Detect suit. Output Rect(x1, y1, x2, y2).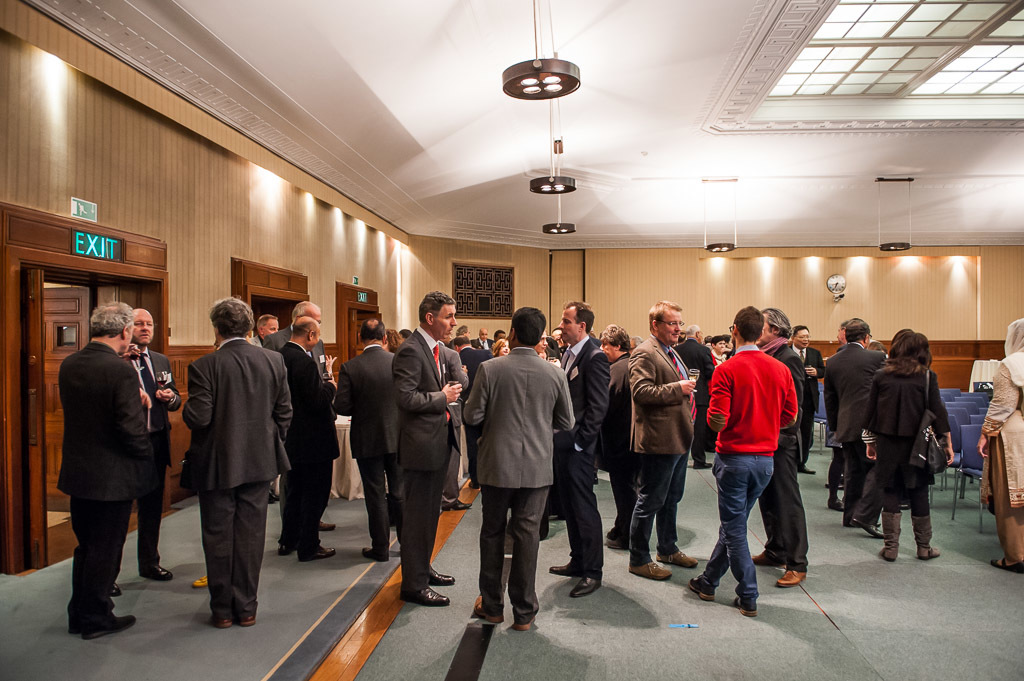
Rect(127, 351, 180, 574).
